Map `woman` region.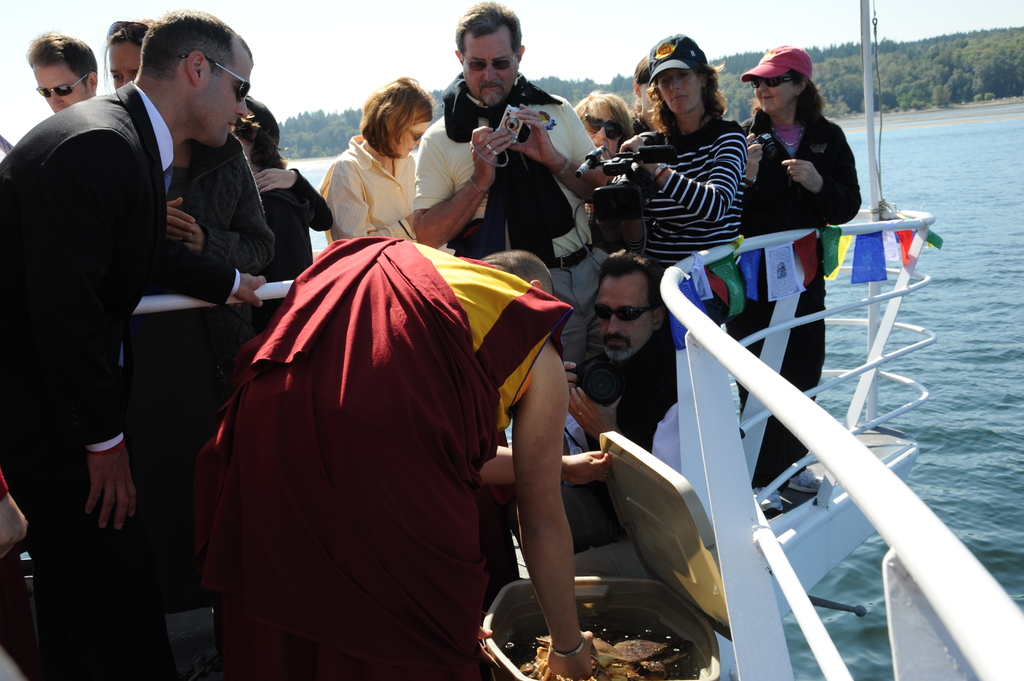
Mapped to x1=739 y1=42 x2=863 y2=513.
